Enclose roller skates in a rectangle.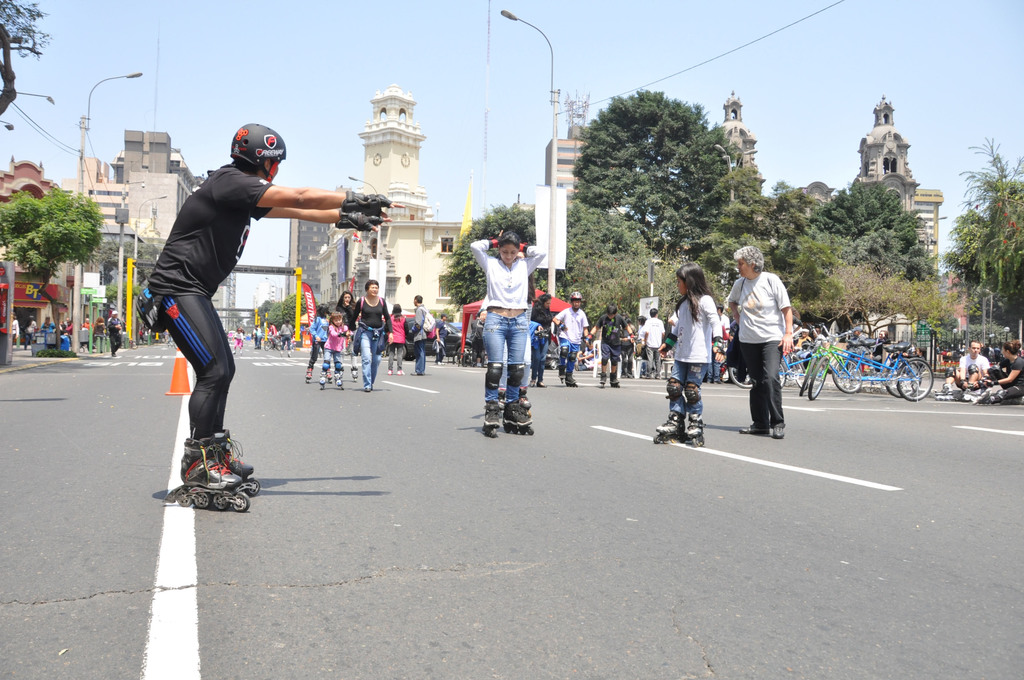
[502,401,535,433].
